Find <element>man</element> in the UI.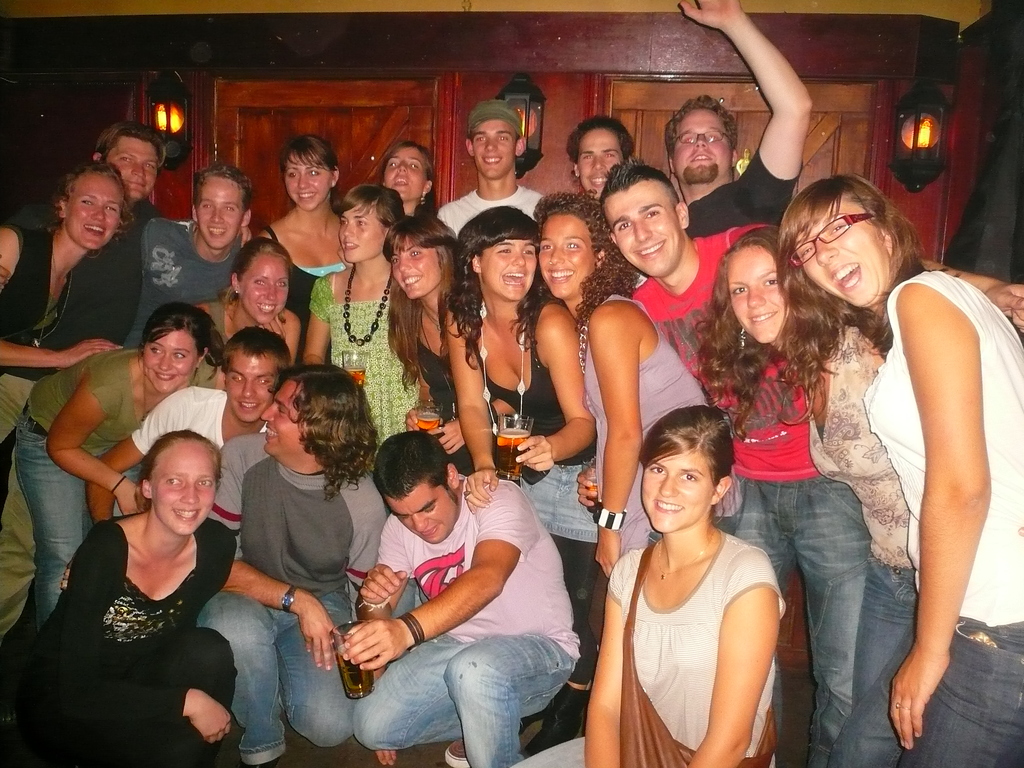
UI element at box=[0, 124, 174, 639].
